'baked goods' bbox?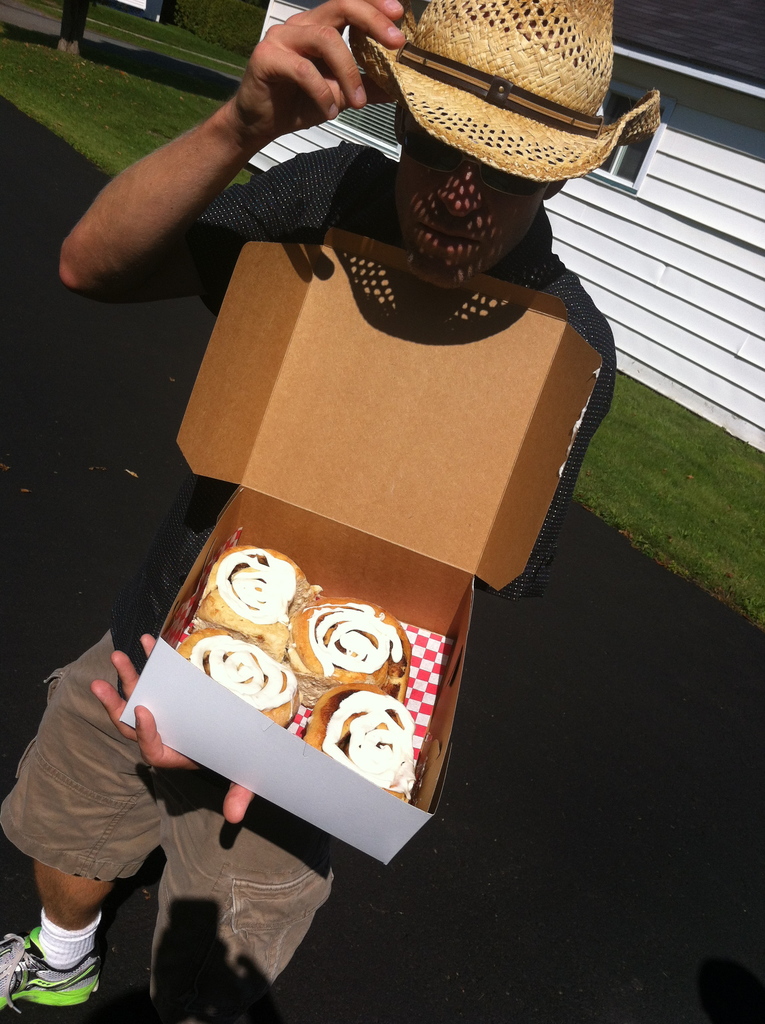
(x1=173, y1=627, x2=305, y2=726)
